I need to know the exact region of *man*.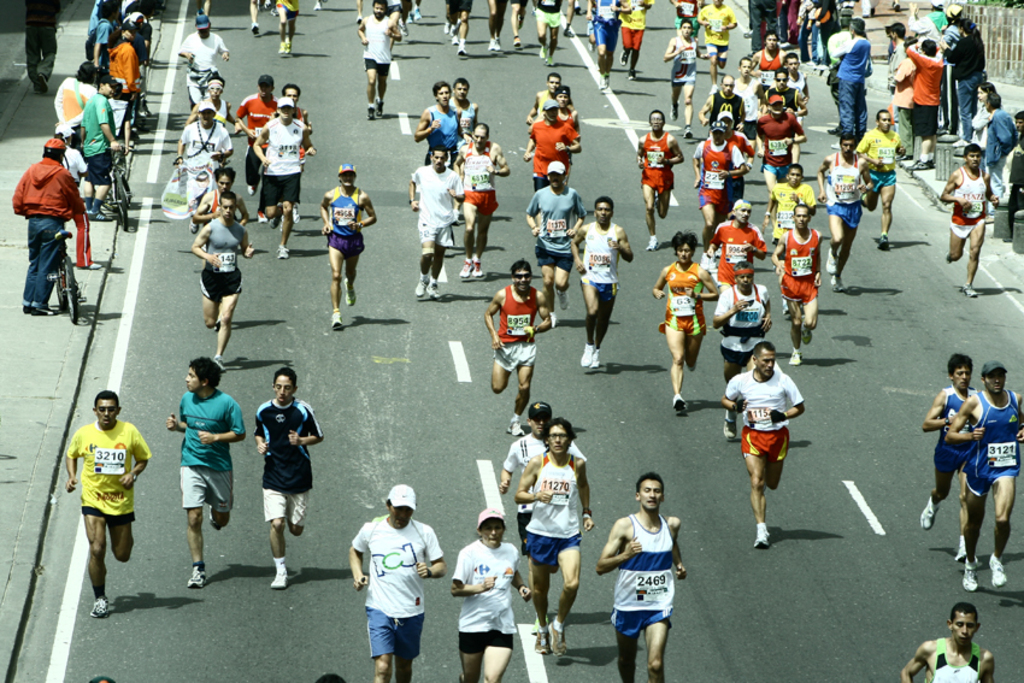
Region: [x1=193, y1=196, x2=260, y2=369].
